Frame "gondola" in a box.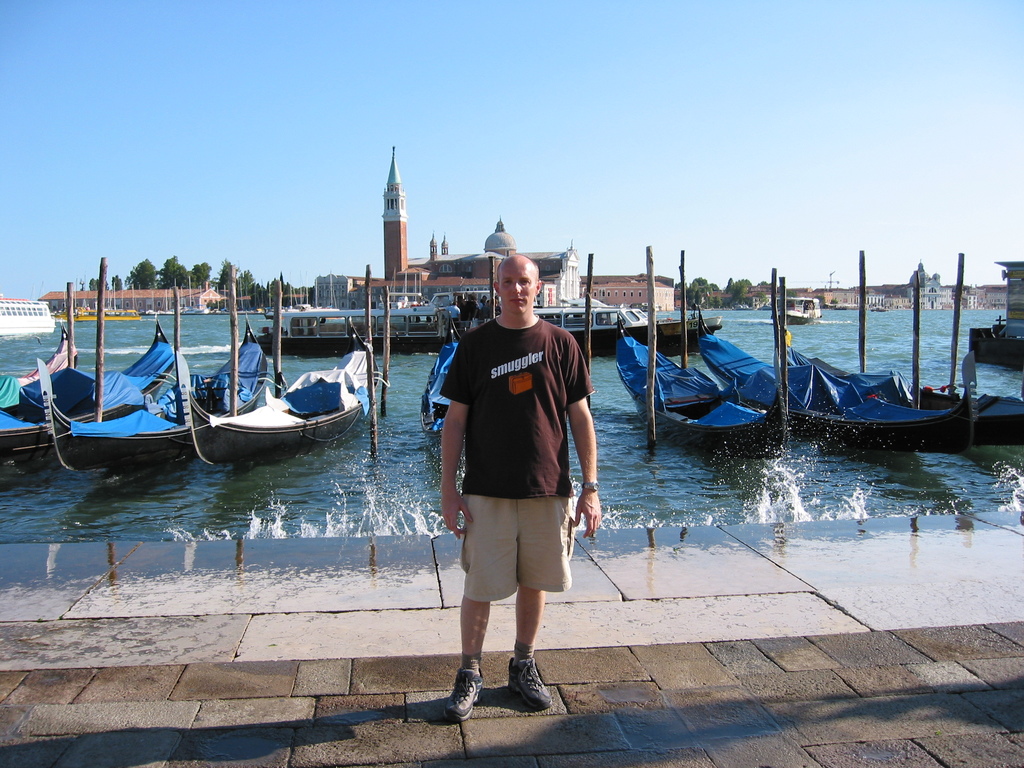
x1=769 y1=306 x2=1023 y2=450.
